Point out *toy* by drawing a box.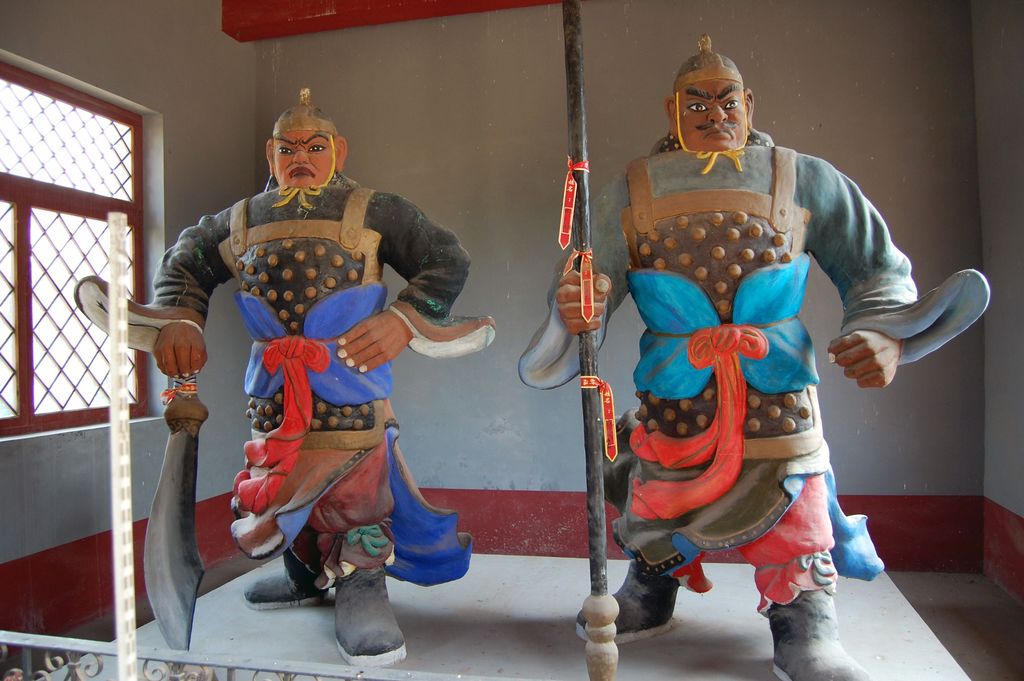
{"left": 515, "top": 31, "right": 989, "bottom": 680}.
